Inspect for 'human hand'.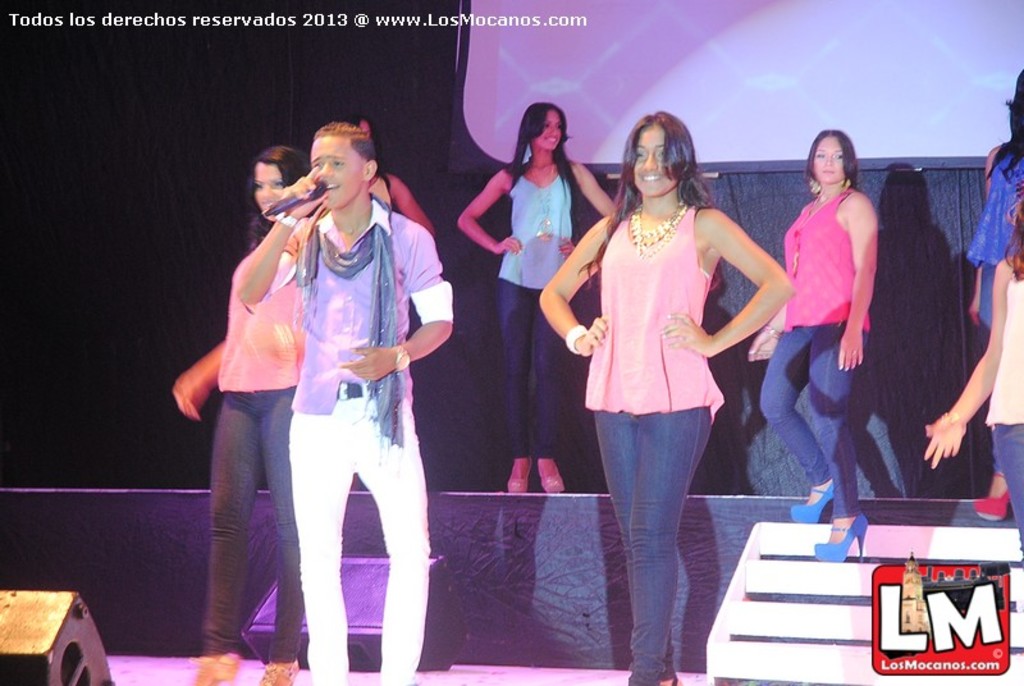
Inspection: detection(835, 330, 865, 374).
